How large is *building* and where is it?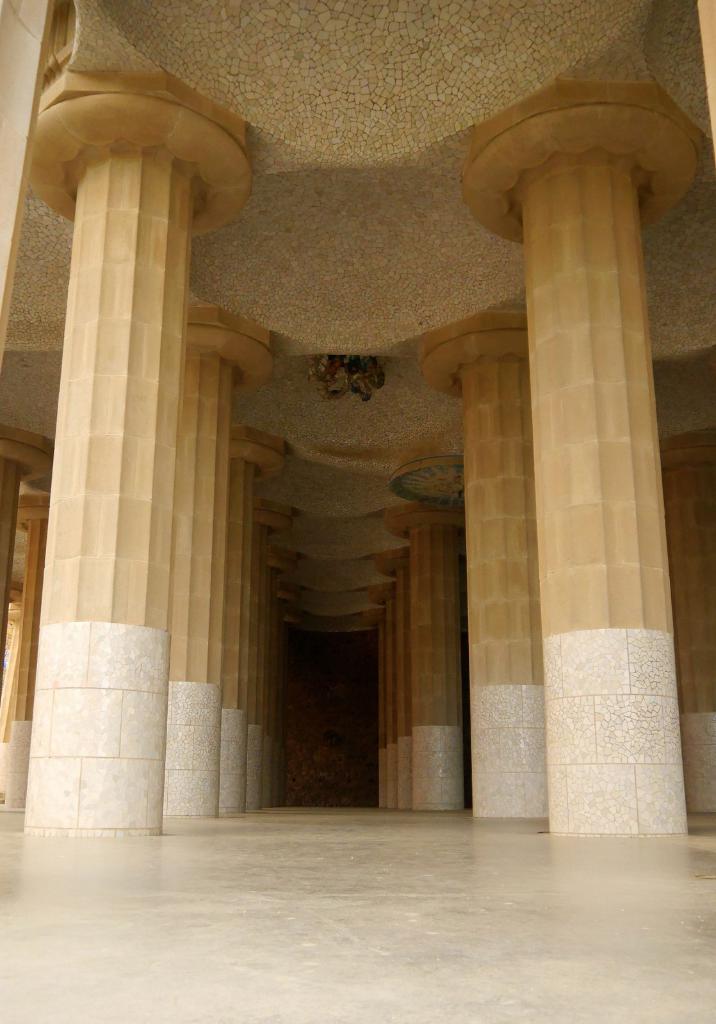
Bounding box: x1=0 y1=0 x2=715 y2=1023.
